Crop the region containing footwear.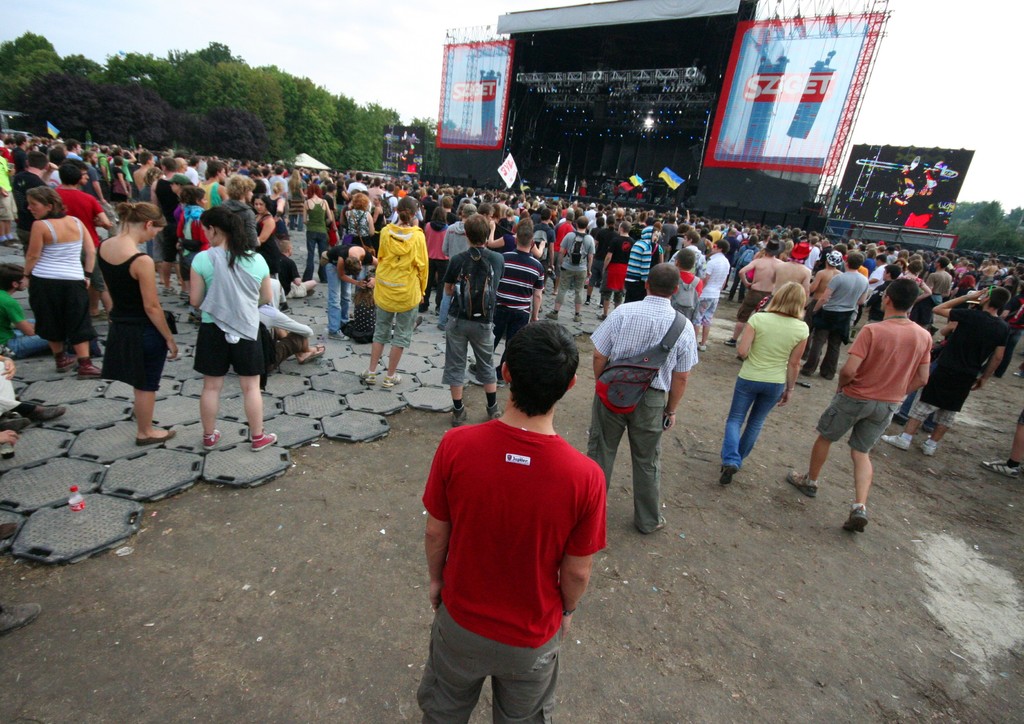
Crop region: 467 362 475 377.
